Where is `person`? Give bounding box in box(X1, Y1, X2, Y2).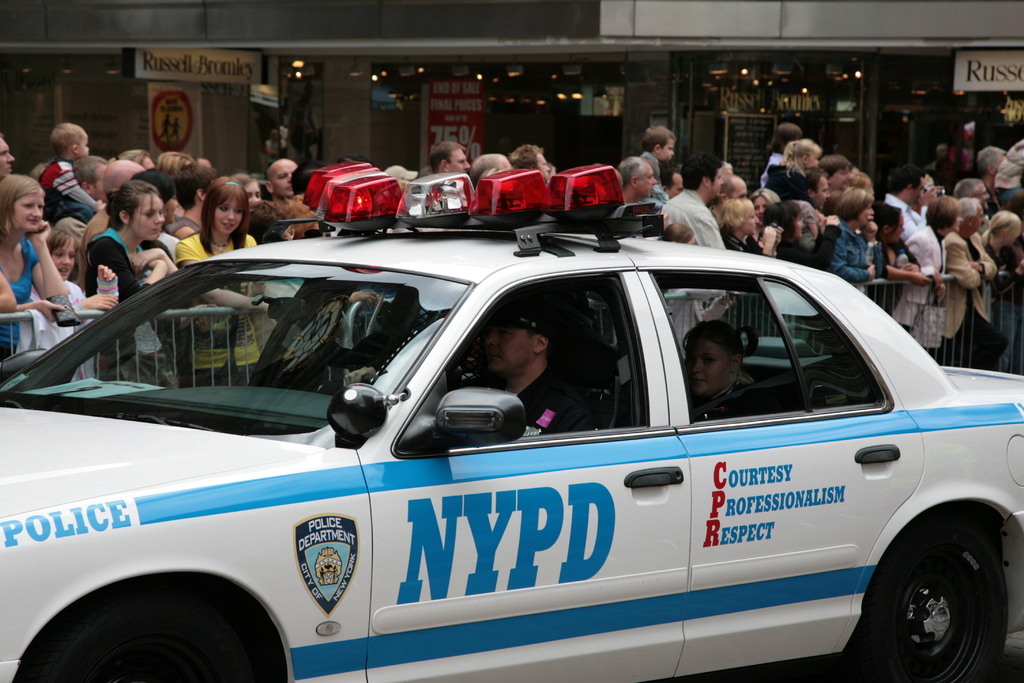
box(683, 320, 758, 402).
